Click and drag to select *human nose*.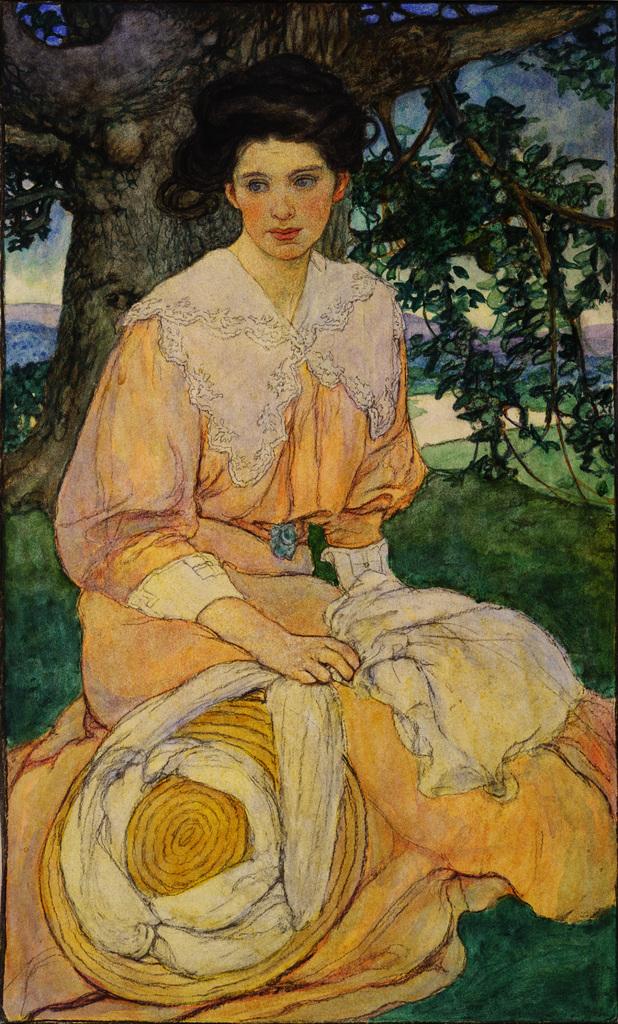
Selection: box=[270, 186, 294, 221].
